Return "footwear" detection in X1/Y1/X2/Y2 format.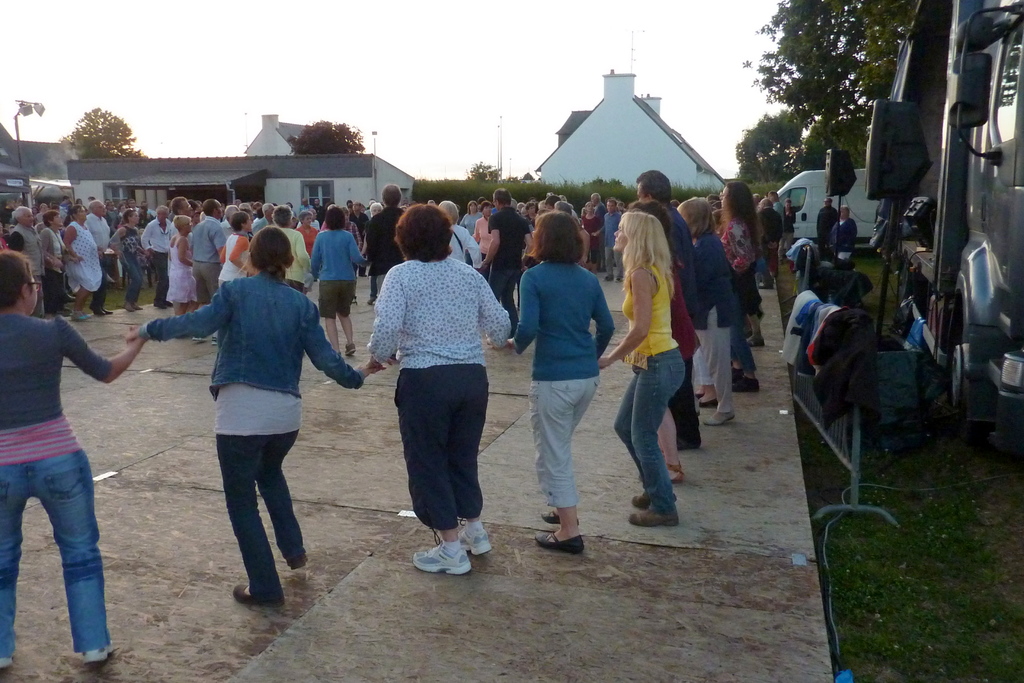
232/583/284/607.
